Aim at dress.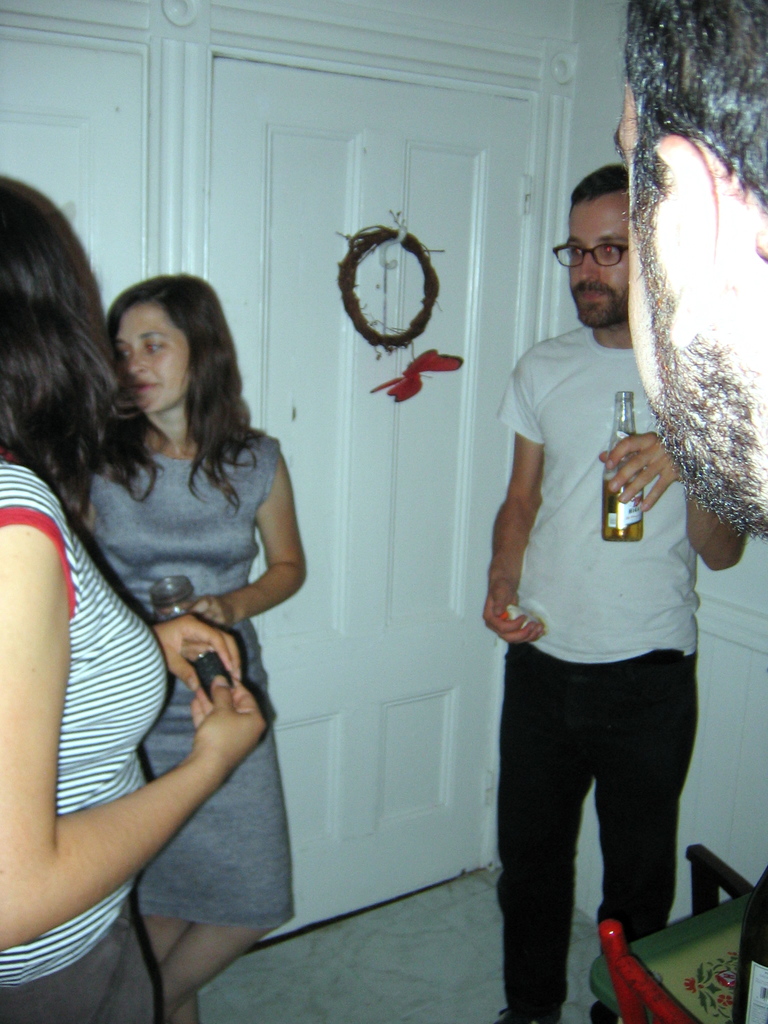
Aimed at bbox=[90, 429, 300, 919].
